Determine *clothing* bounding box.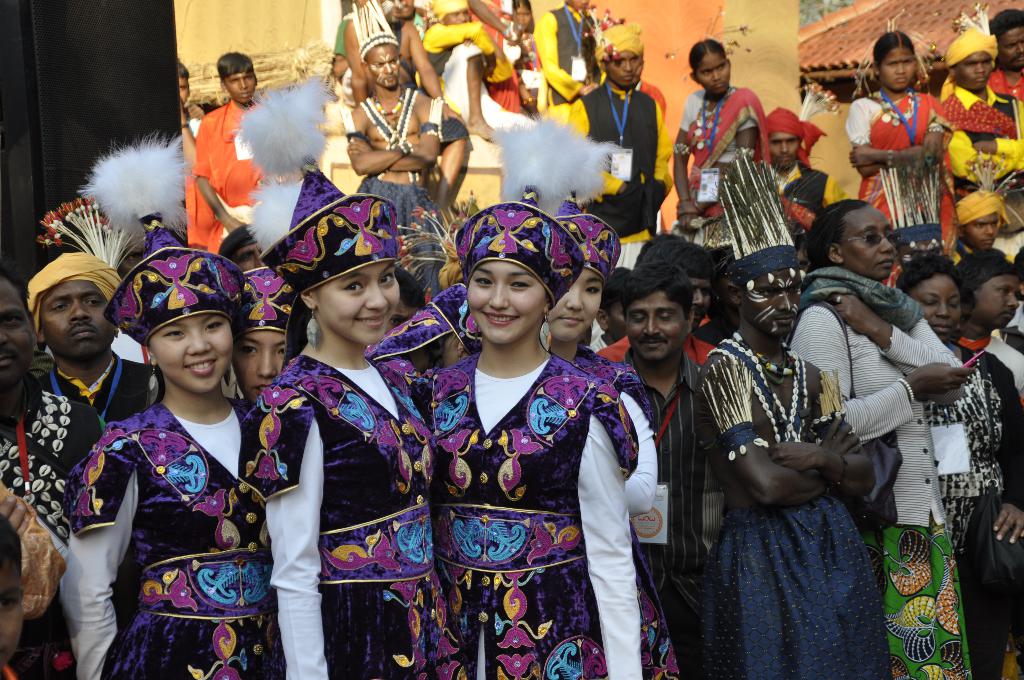
Determined: rect(945, 77, 1023, 268).
